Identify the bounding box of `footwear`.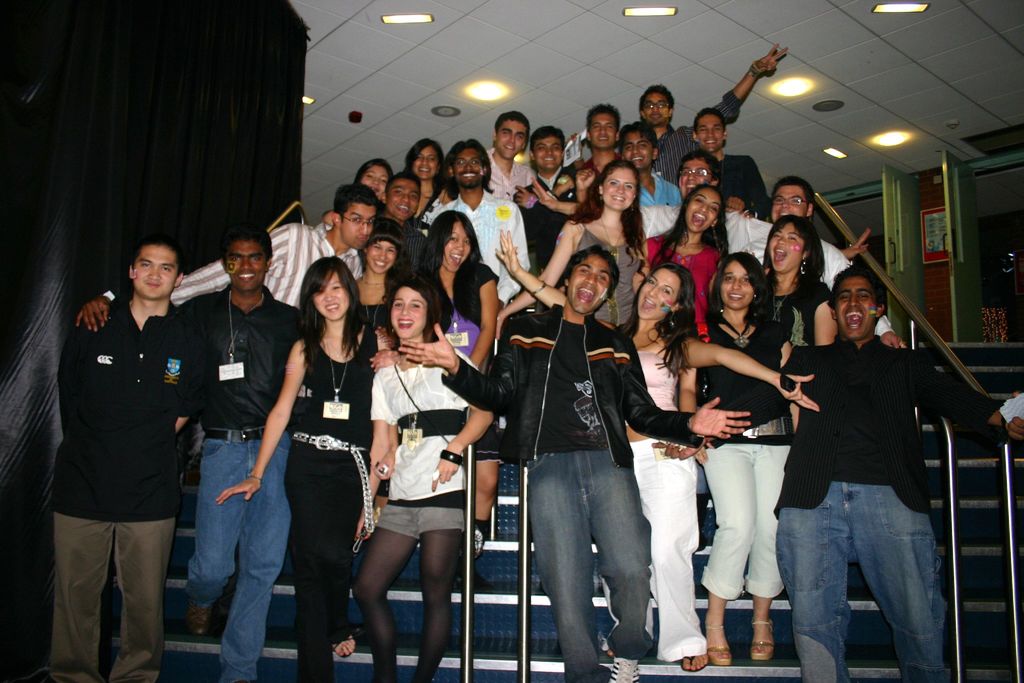
683:645:705:675.
